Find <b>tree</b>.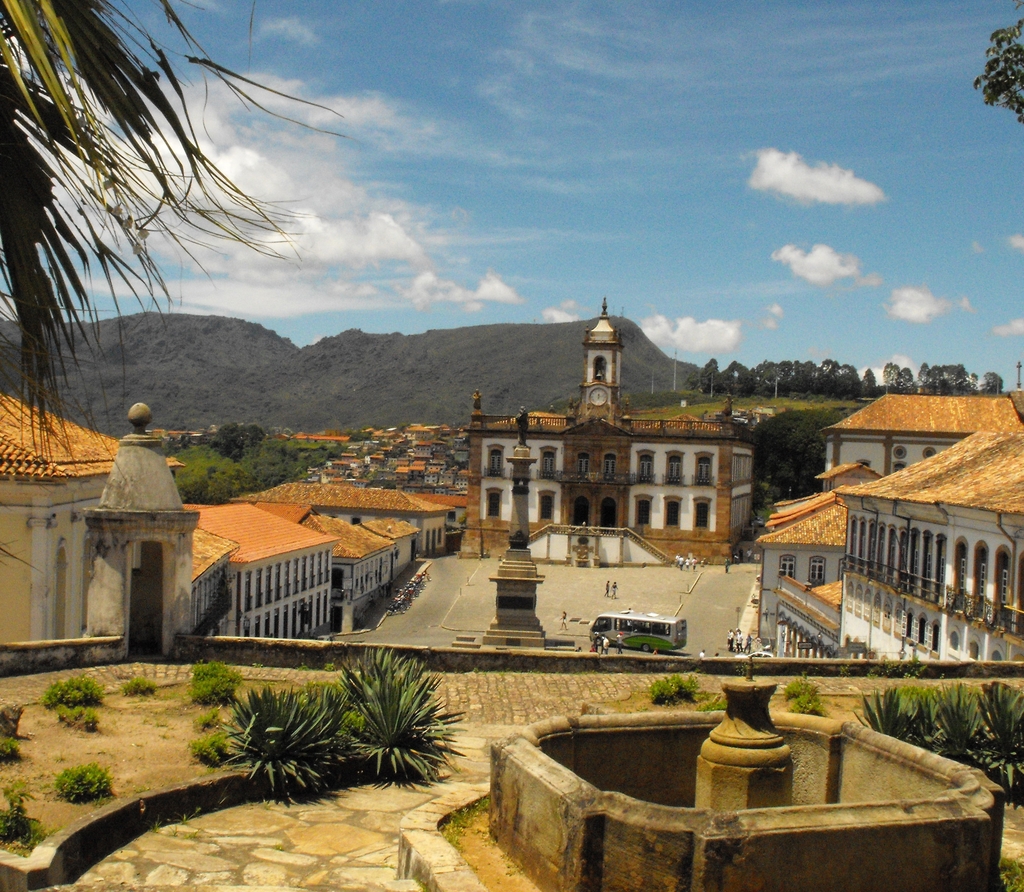
bbox=(977, 0, 1023, 123).
